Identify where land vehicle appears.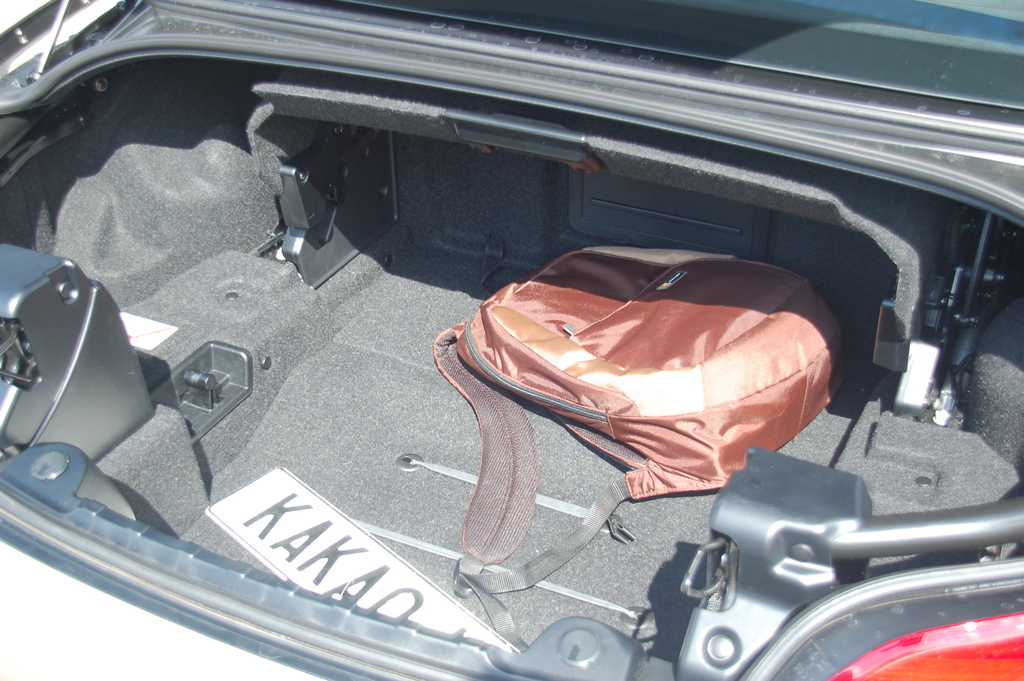
Appears at pyautogui.locateOnScreen(0, 0, 991, 680).
